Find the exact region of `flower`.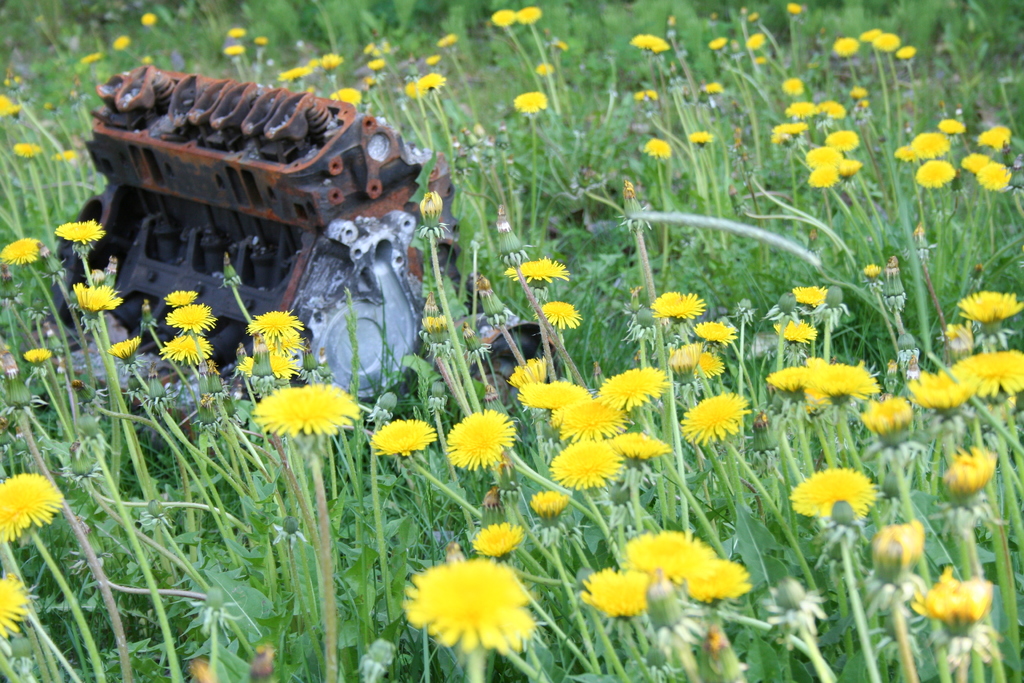
Exact region: bbox=(696, 566, 751, 598).
